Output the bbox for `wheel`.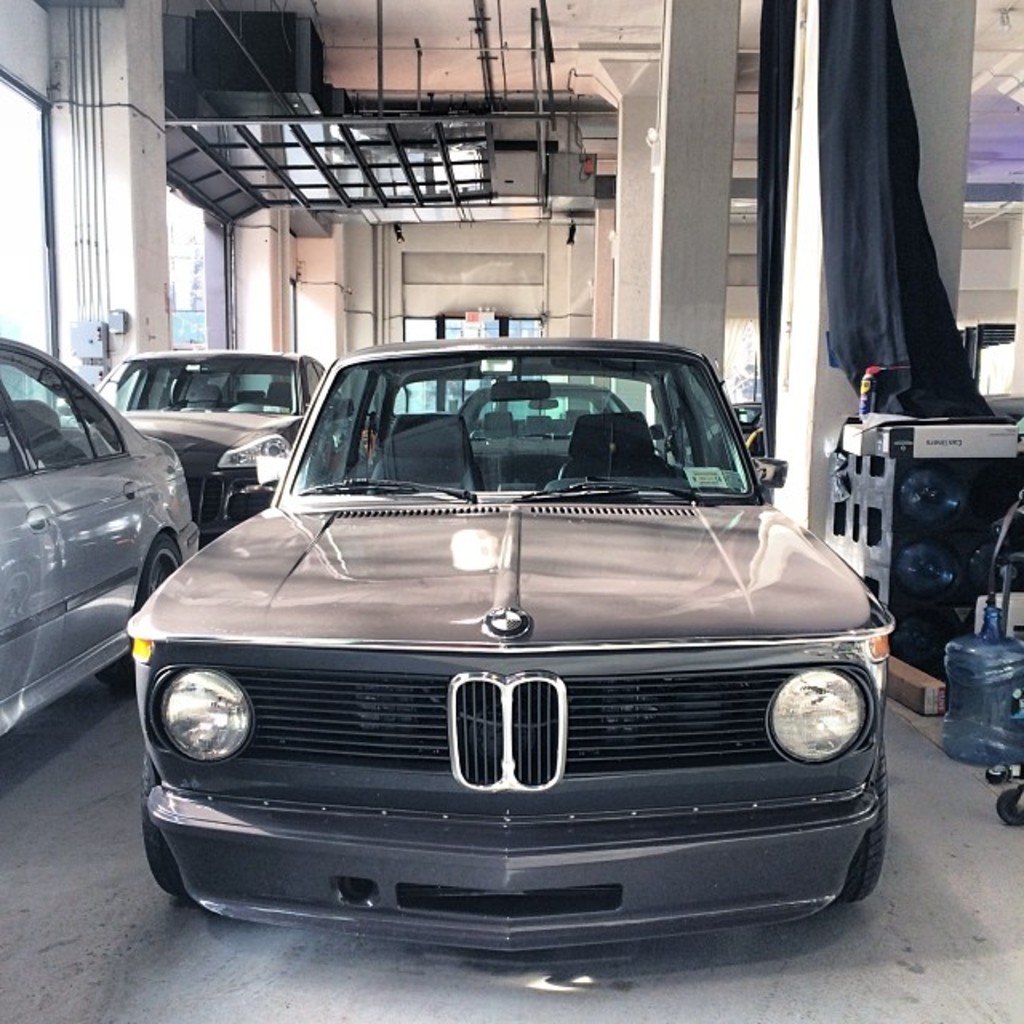
bbox=(835, 738, 893, 917).
